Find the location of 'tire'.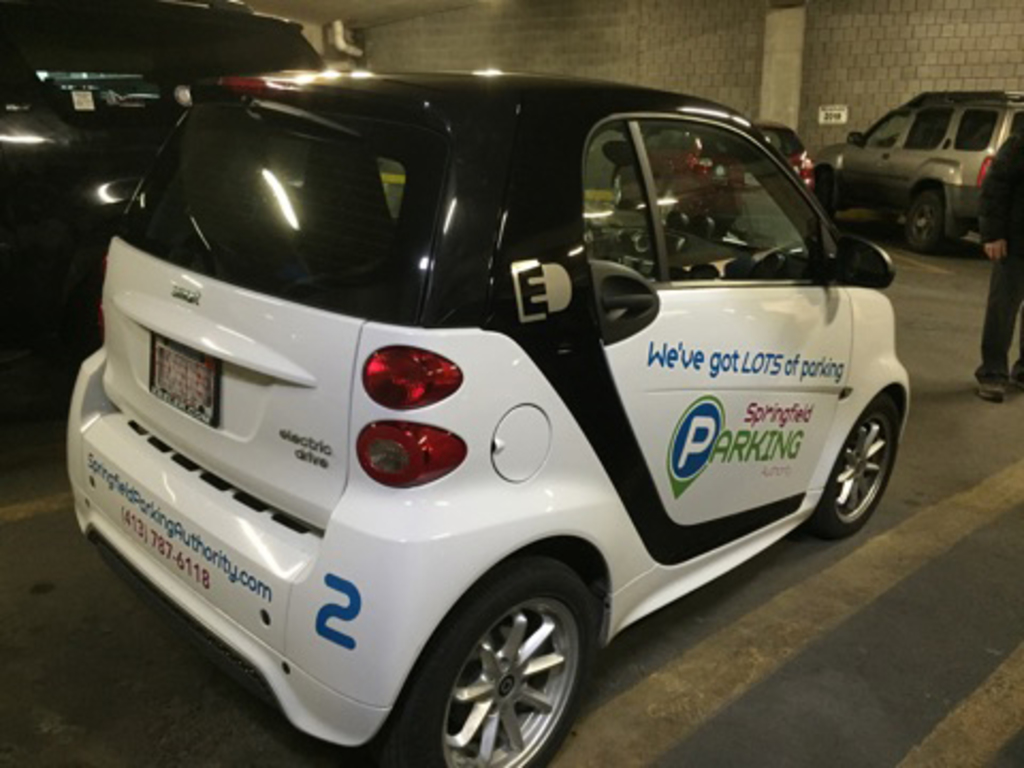
Location: {"left": 898, "top": 179, "right": 954, "bottom": 250}.
